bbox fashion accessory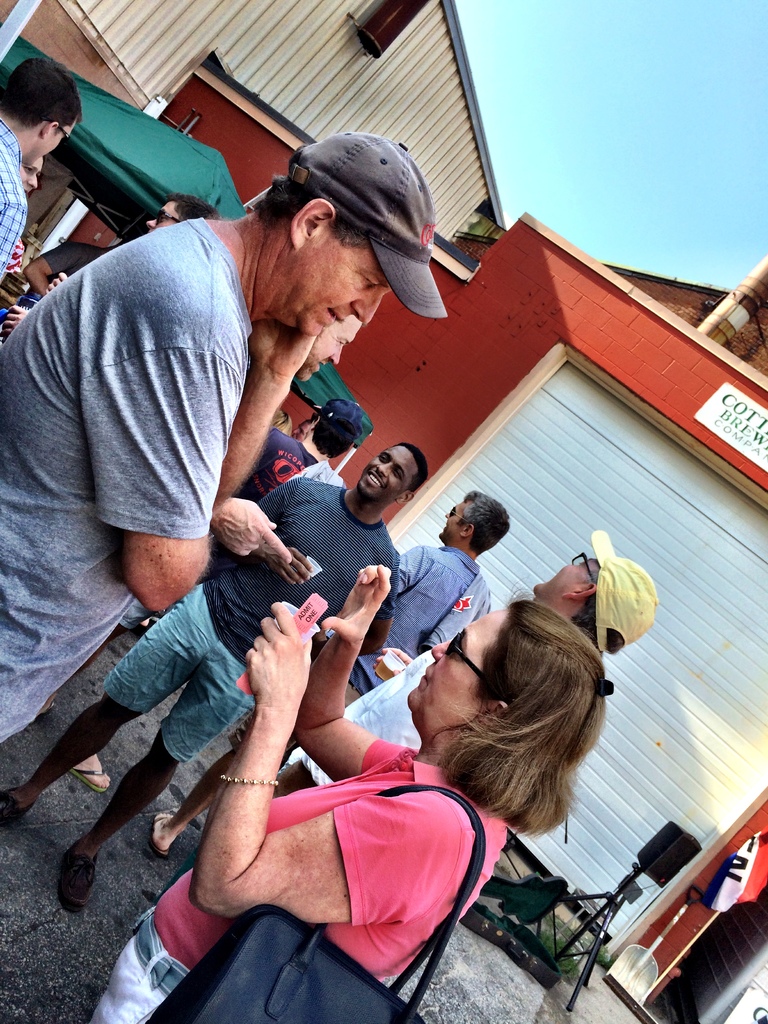
x1=148, y1=810, x2=175, y2=857
